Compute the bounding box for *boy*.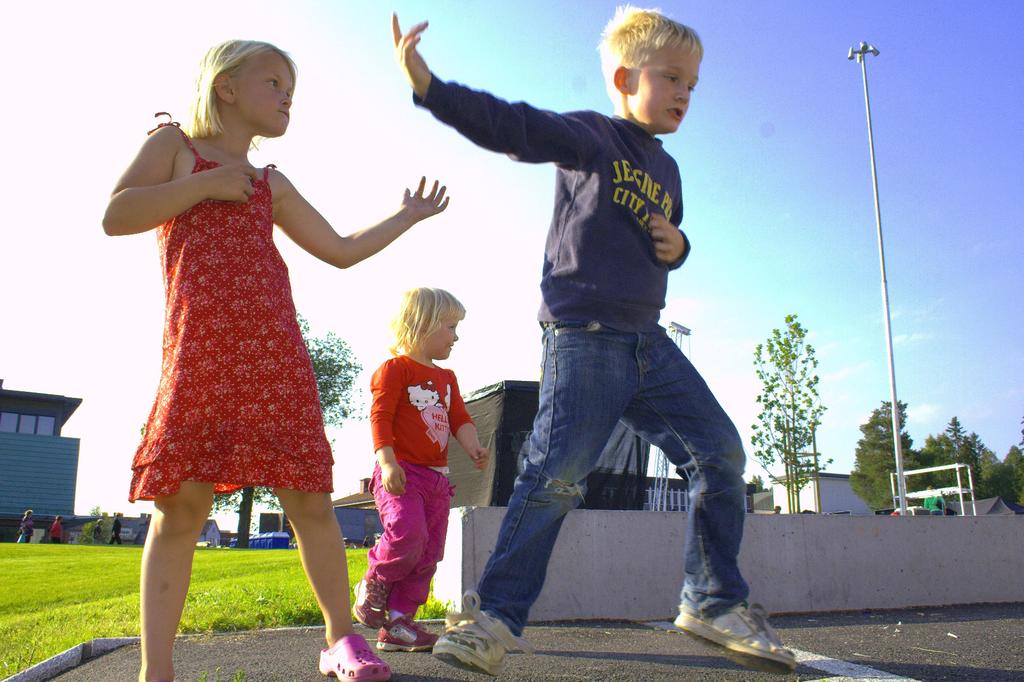
[left=303, top=44, right=786, bottom=647].
